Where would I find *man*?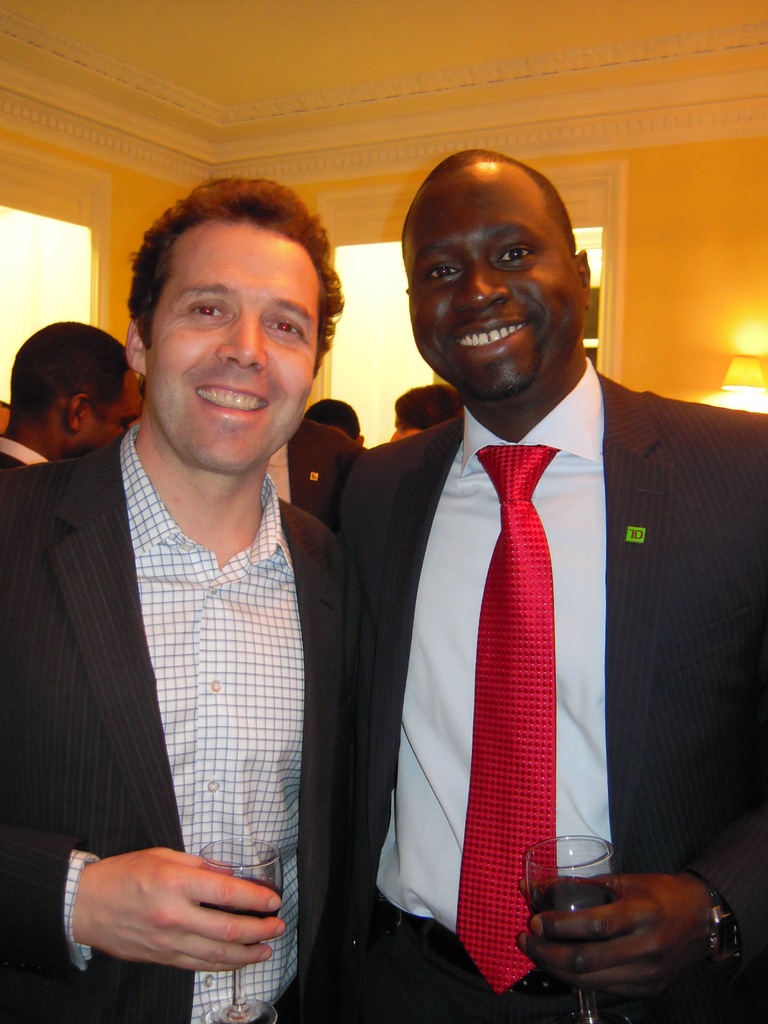
At [388, 383, 463, 440].
